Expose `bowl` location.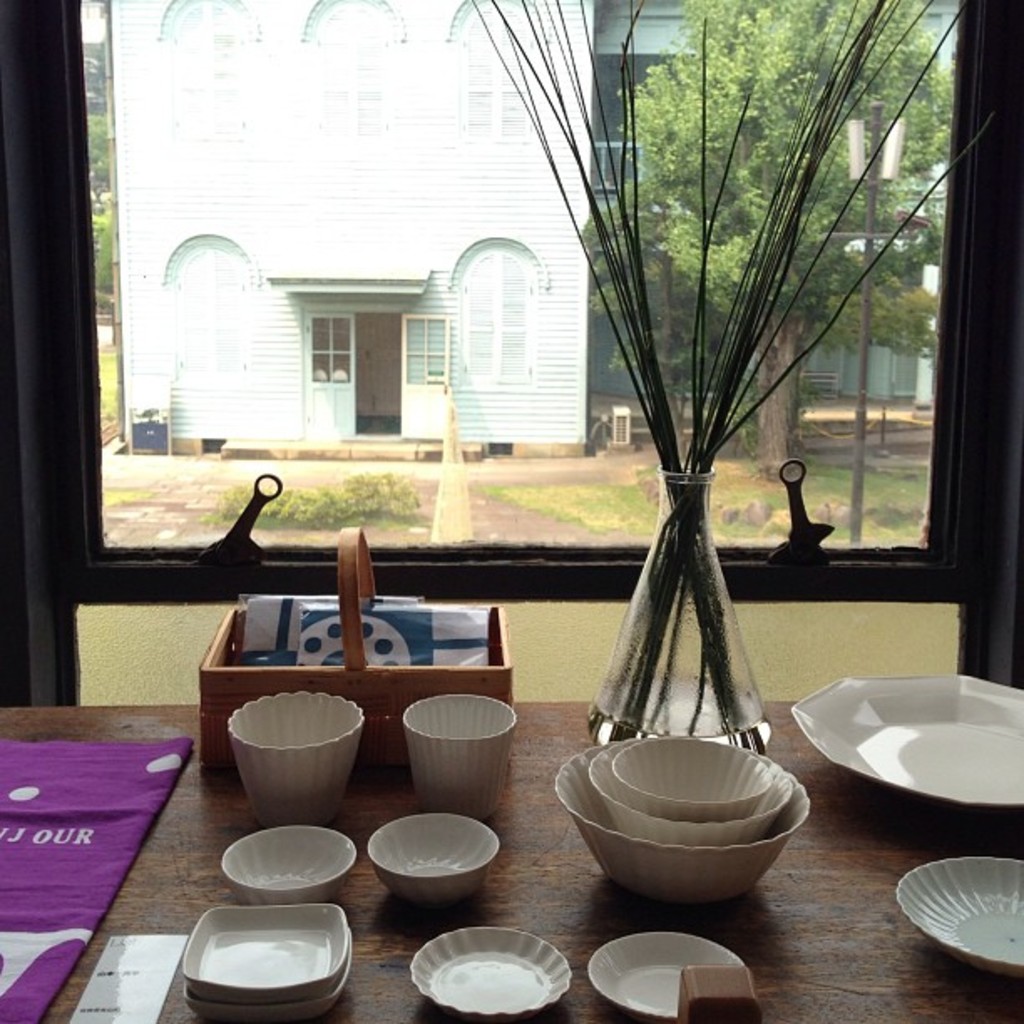
Exposed at detection(592, 738, 790, 845).
